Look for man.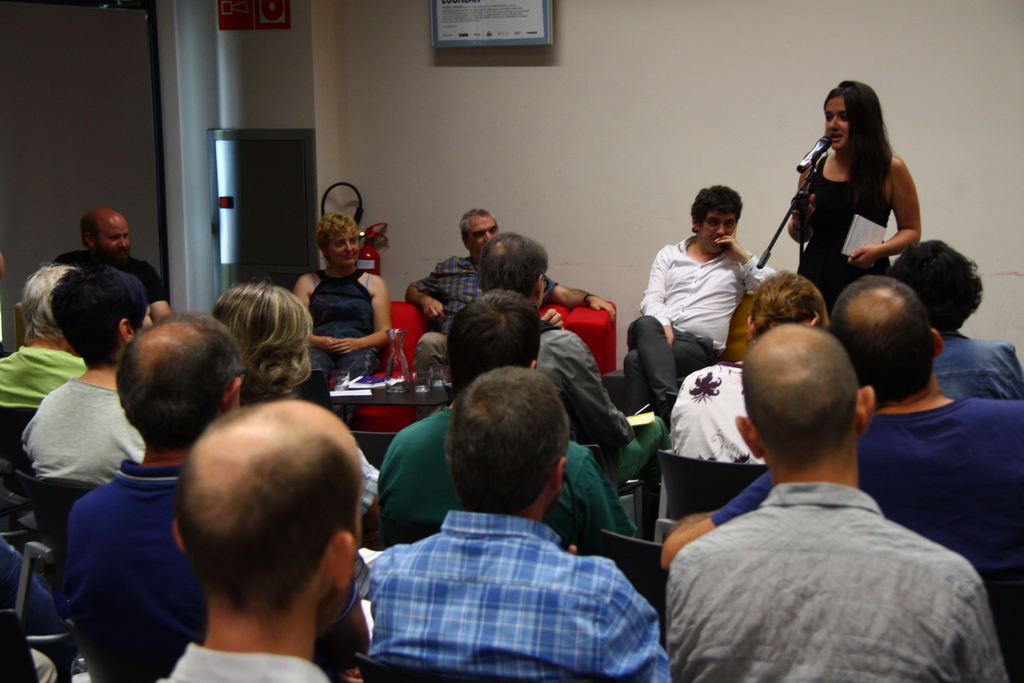
Found: bbox(51, 206, 178, 324).
